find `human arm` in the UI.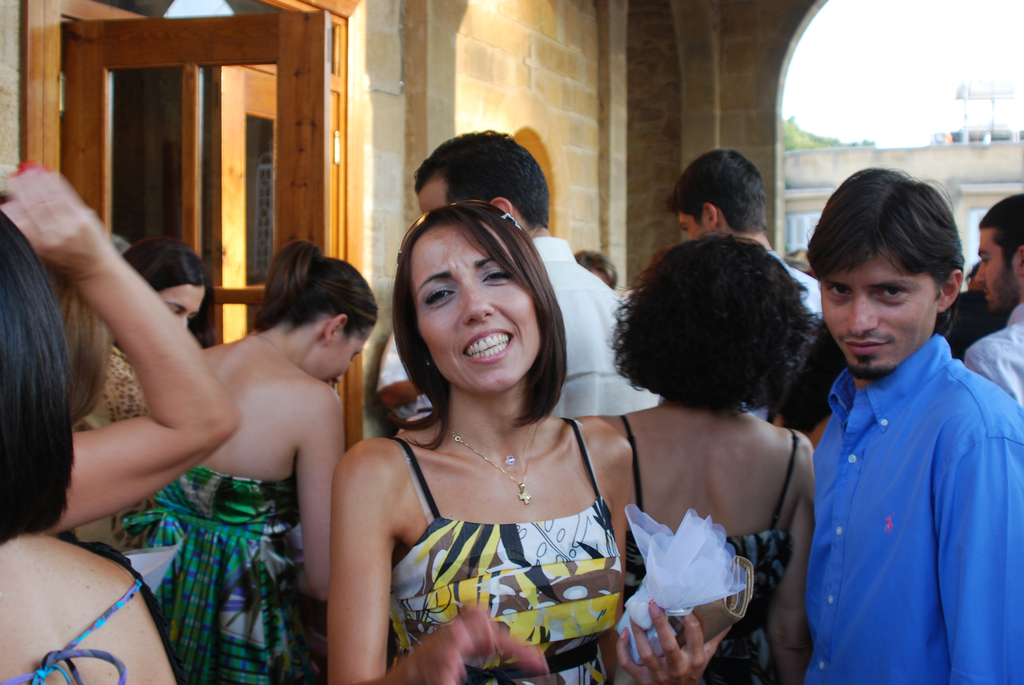
UI element at detection(326, 435, 543, 681).
